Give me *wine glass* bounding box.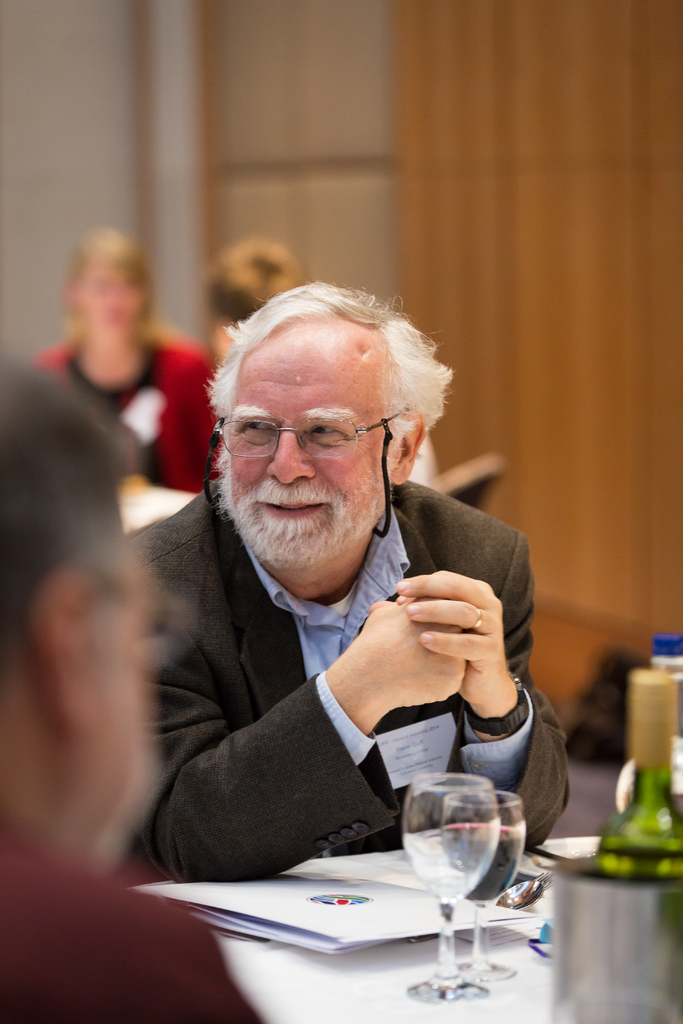
locate(400, 770, 498, 1000).
